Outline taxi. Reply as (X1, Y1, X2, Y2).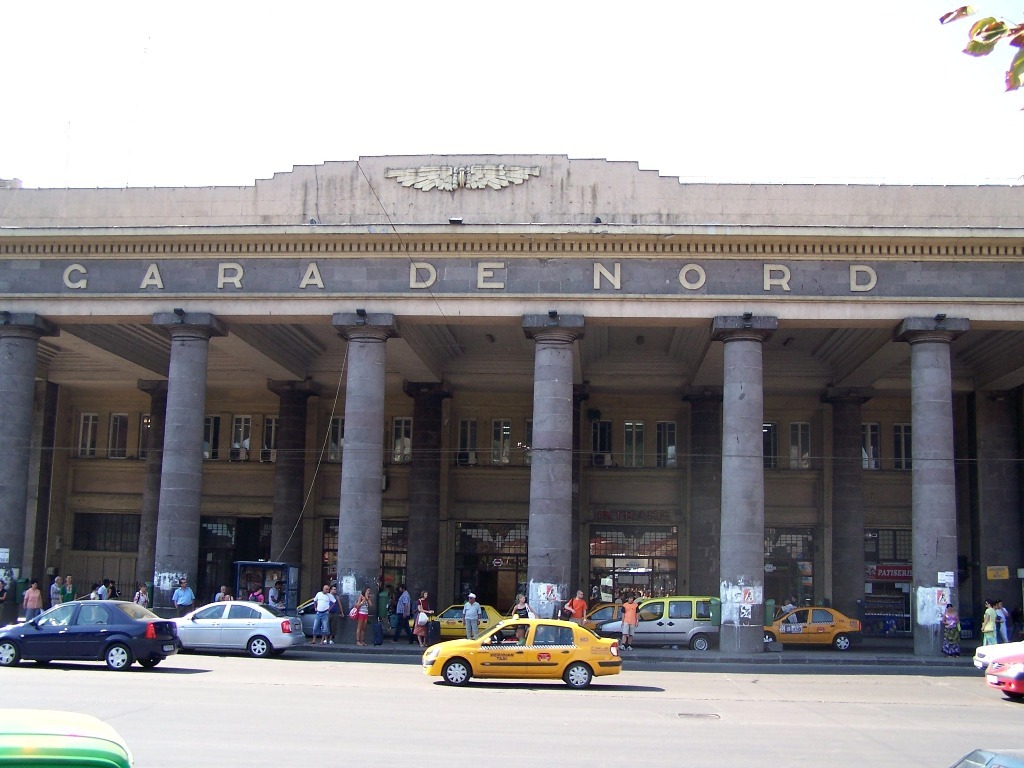
(765, 607, 865, 654).
